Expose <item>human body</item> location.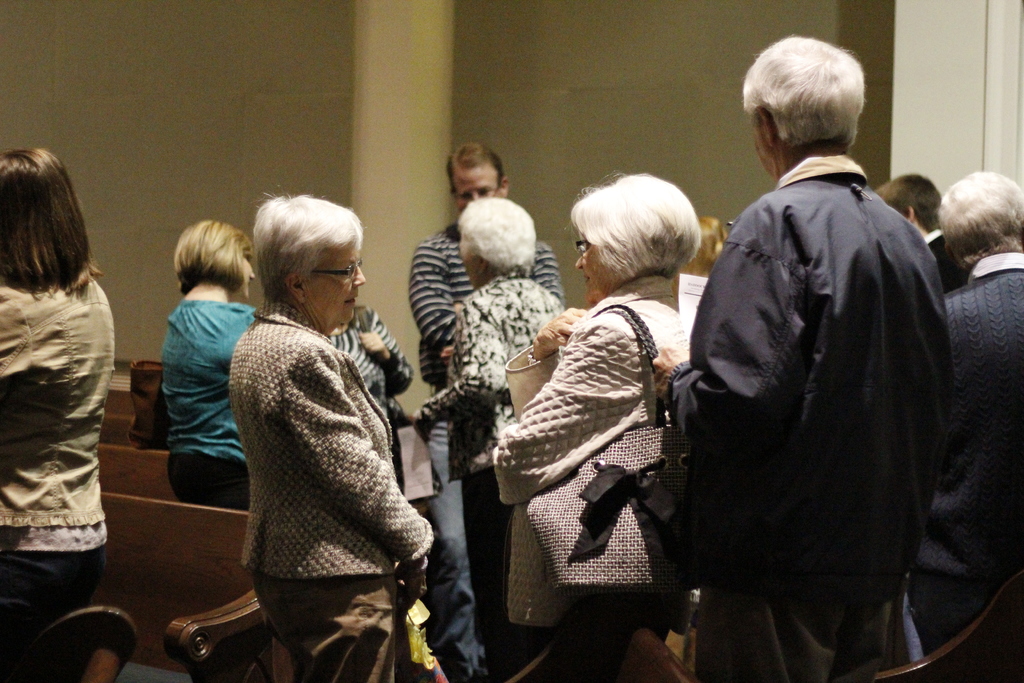
Exposed at detection(152, 215, 248, 500).
